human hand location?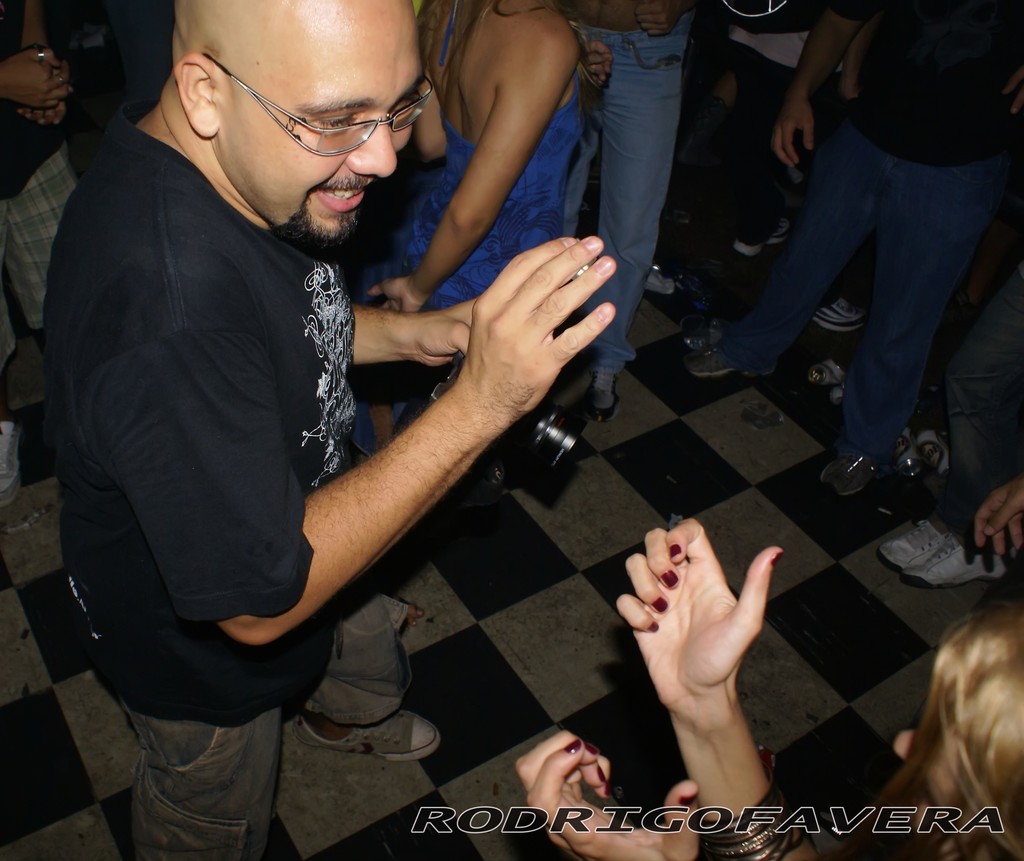
pyautogui.locateOnScreen(771, 97, 817, 172)
